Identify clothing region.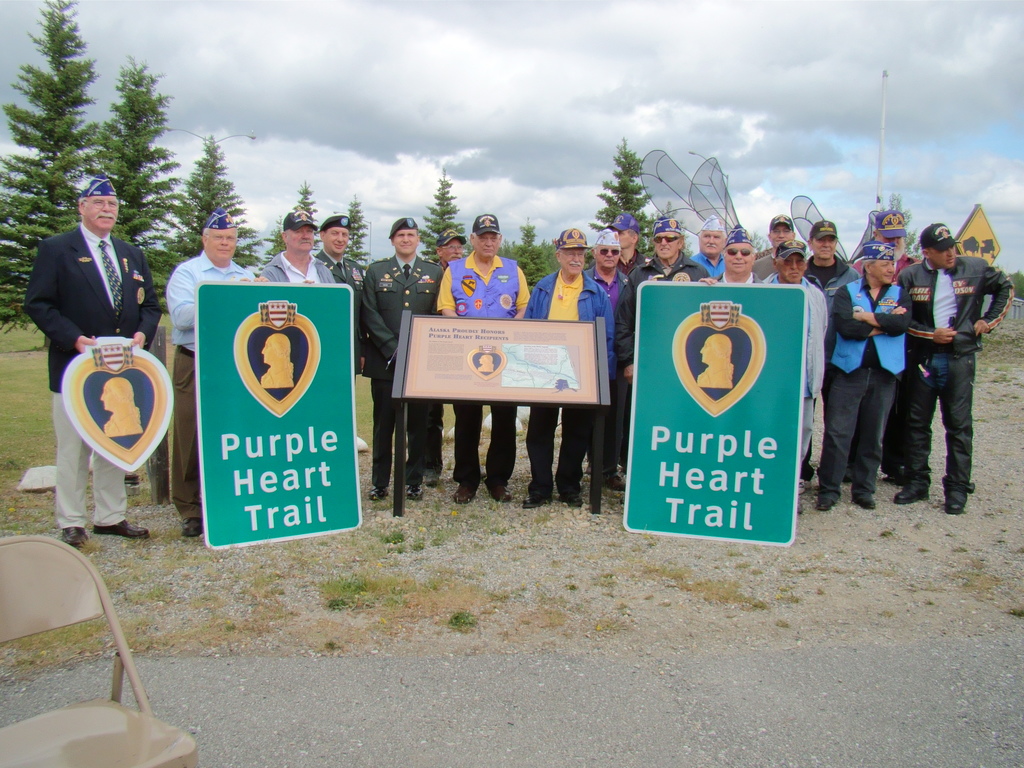
Region: bbox=[855, 254, 917, 468].
